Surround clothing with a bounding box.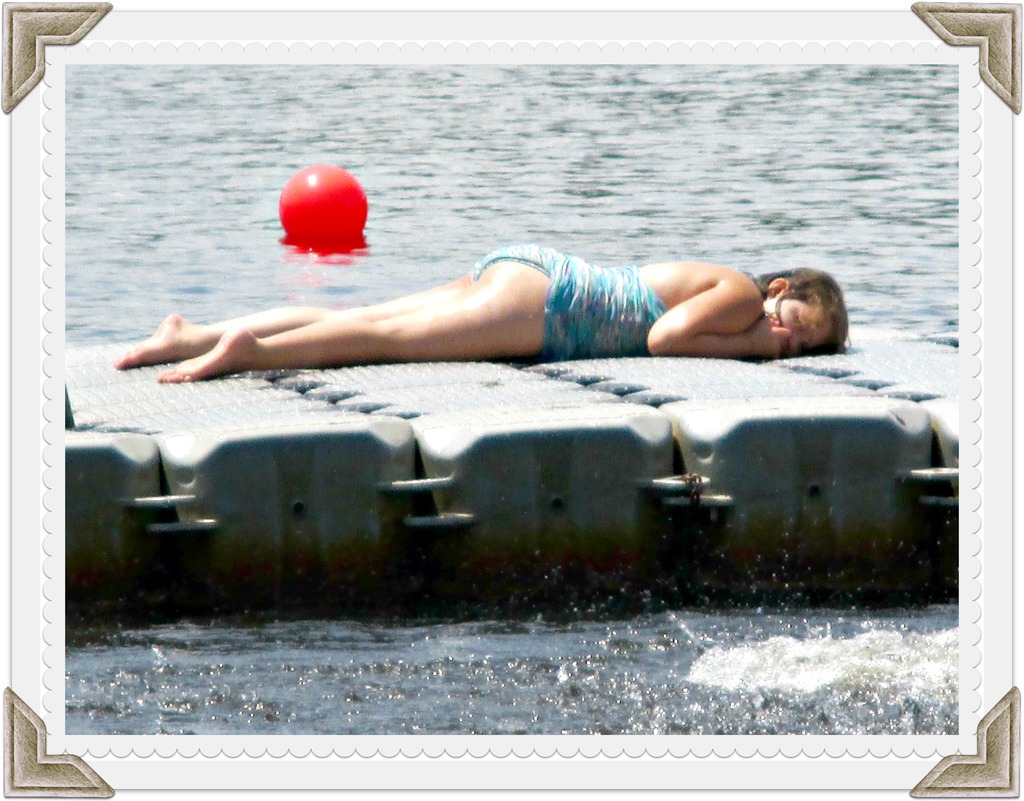
x1=472, y1=244, x2=657, y2=365.
